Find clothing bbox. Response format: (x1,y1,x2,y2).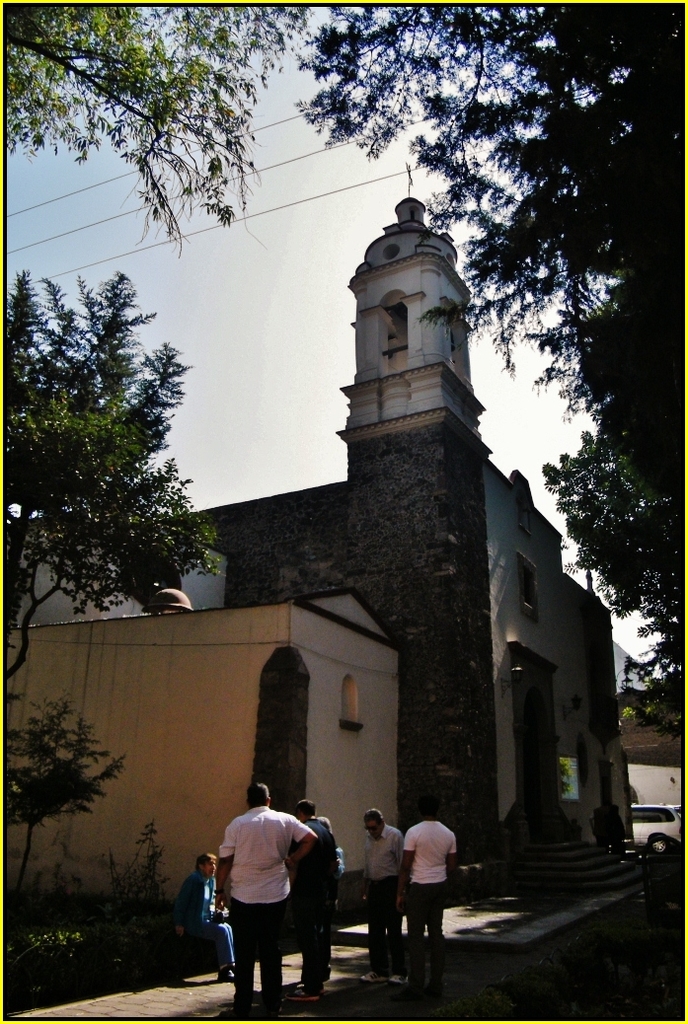
(289,830,360,979).
